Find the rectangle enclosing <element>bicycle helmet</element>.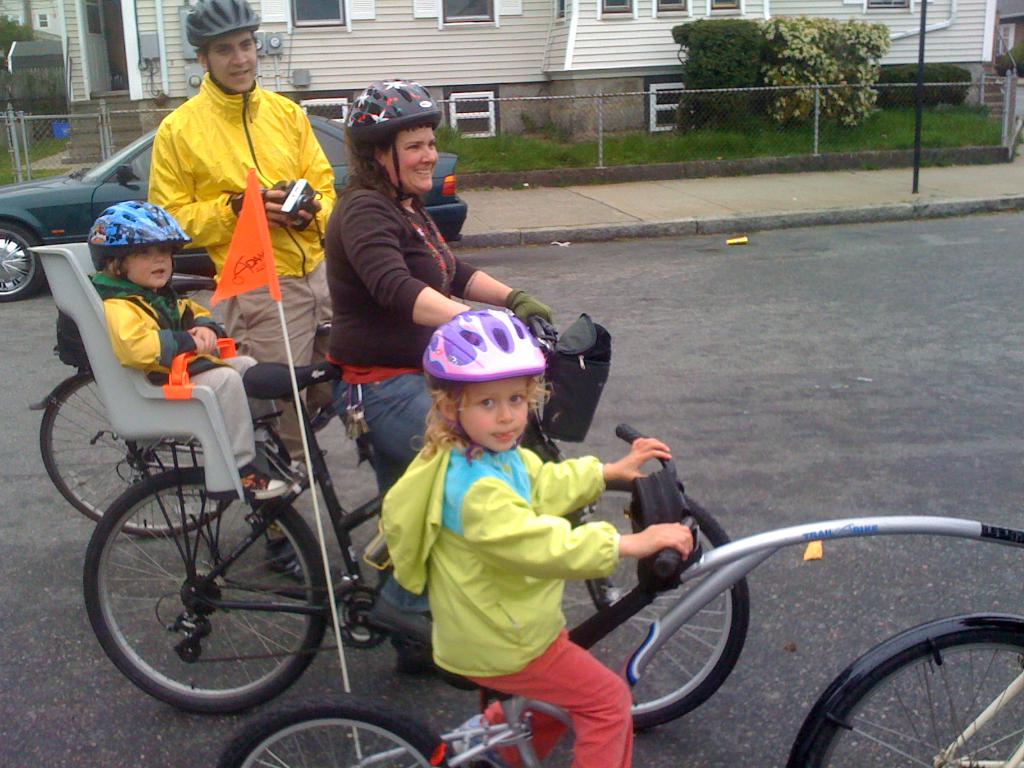
rect(184, 0, 255, 89).
